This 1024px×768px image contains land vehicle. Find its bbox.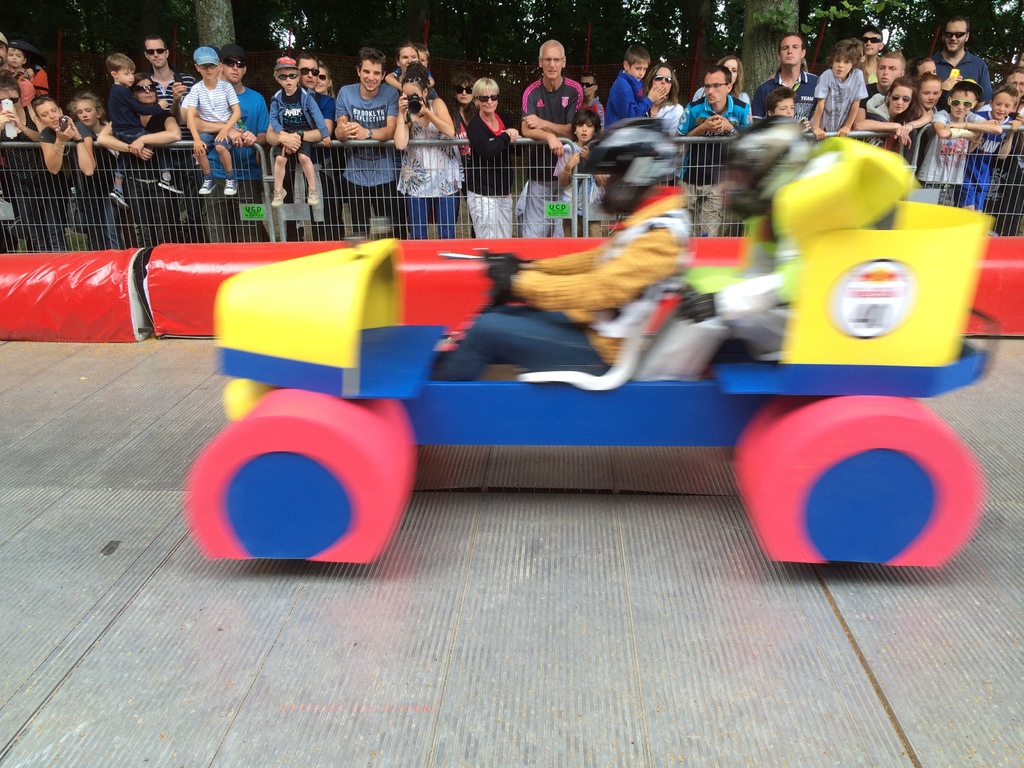
[186,134,1005,575].
